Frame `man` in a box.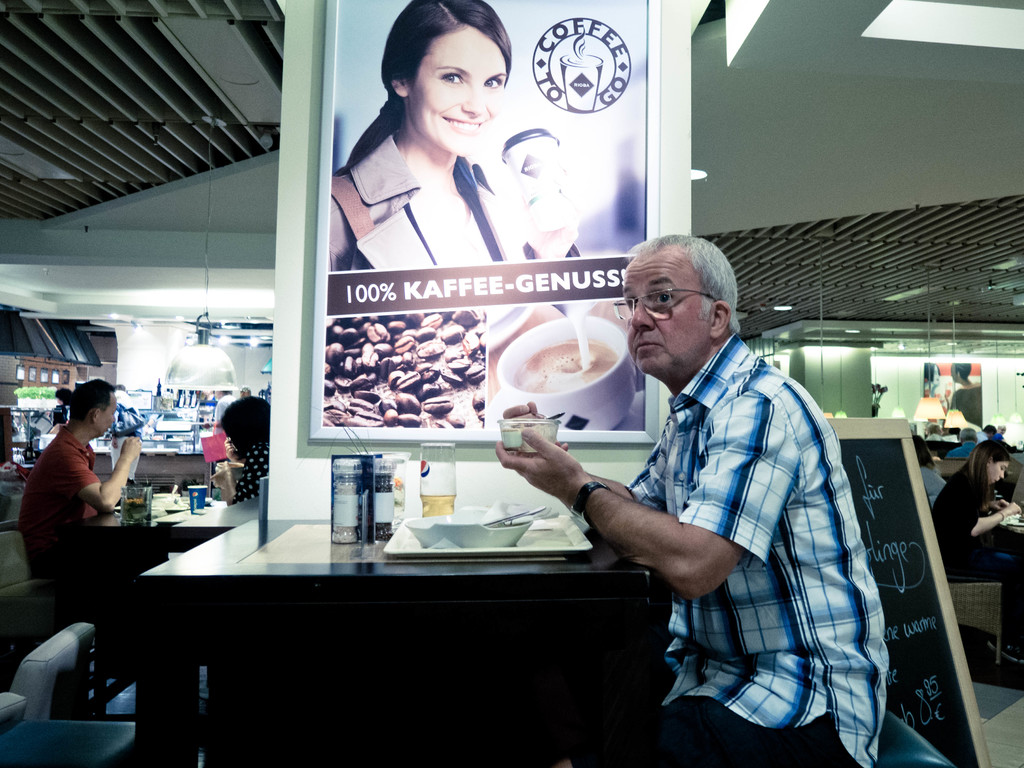
<region>924, 424, 942, 442</region>.
